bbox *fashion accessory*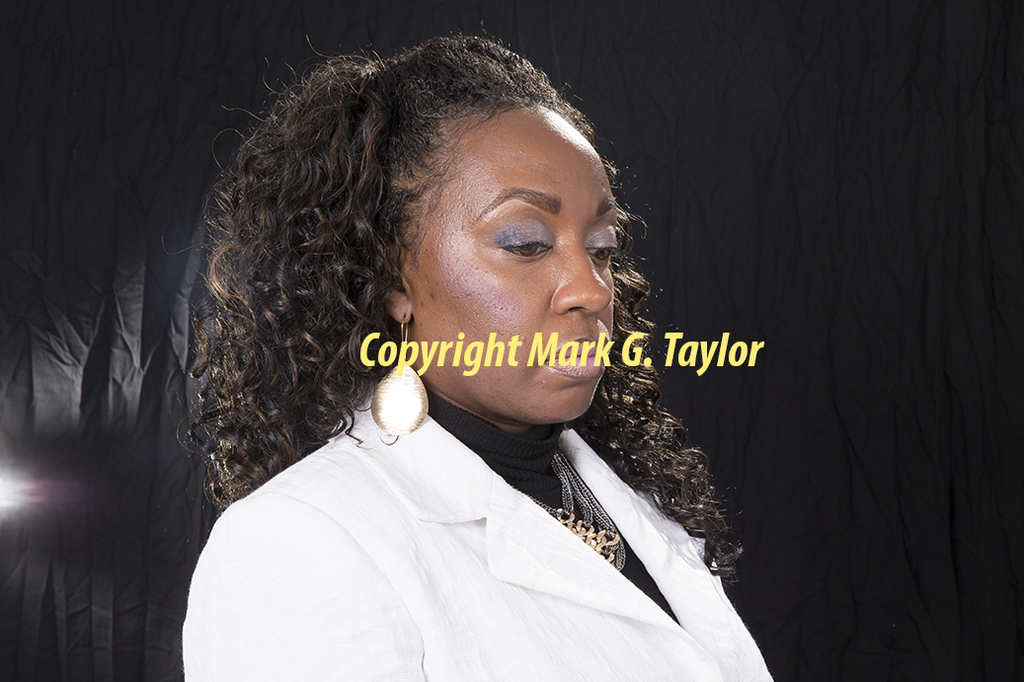
BBox(524, 442, 629, 572)
